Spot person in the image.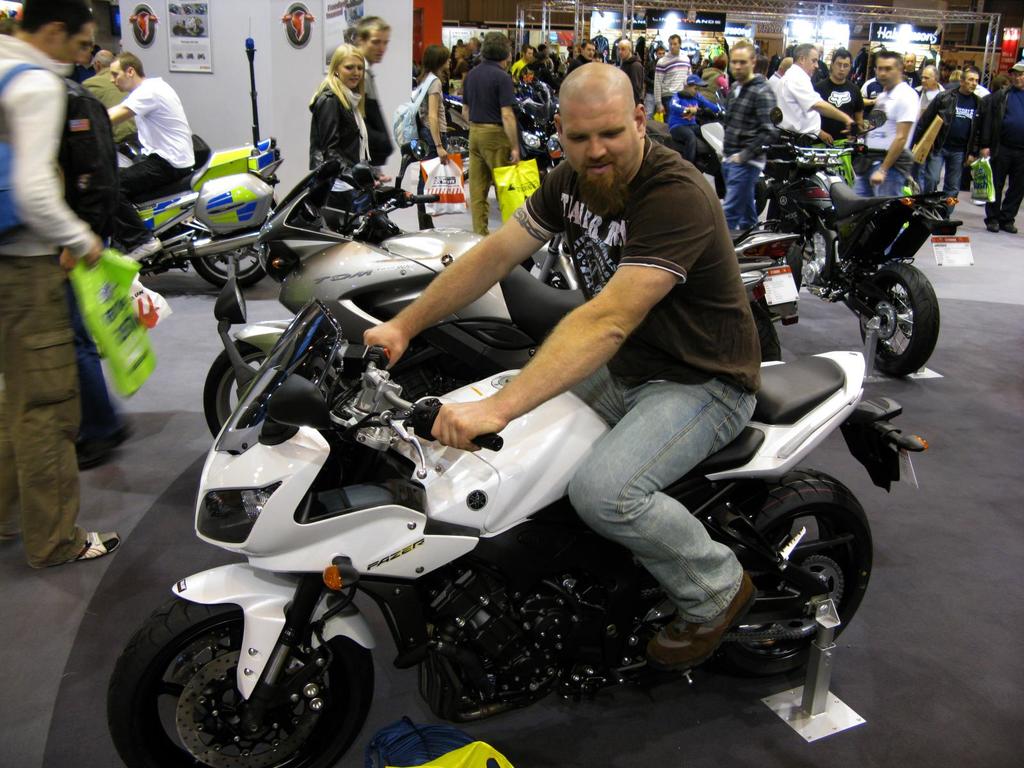
person found at BBox(410, 45, 451, 228).
